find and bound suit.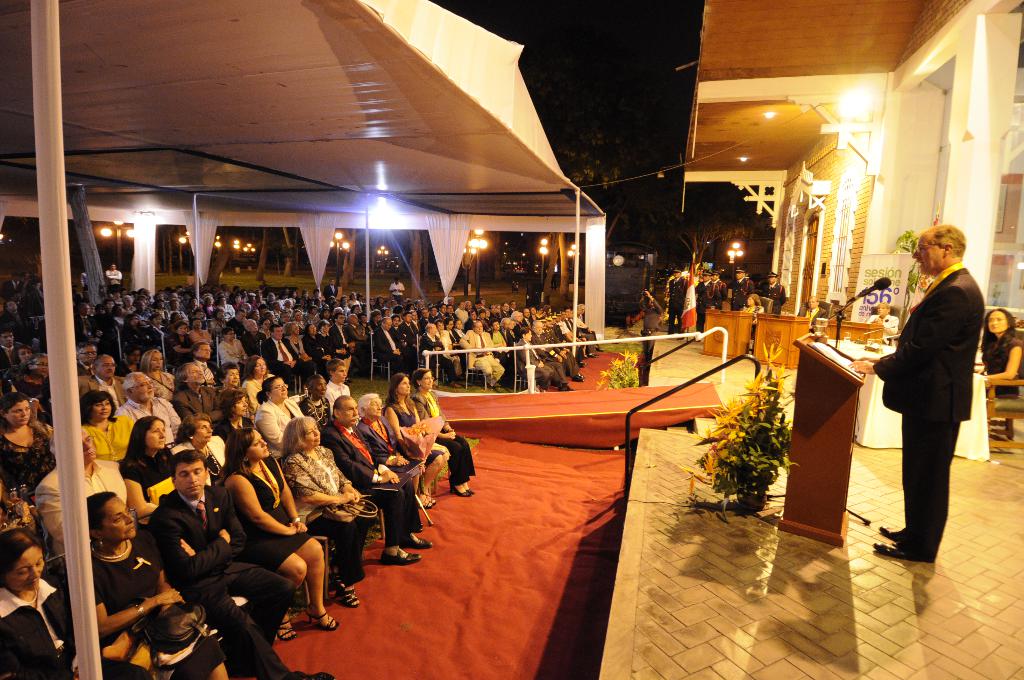
Bound: Rect(500, 308, 509, 317).
